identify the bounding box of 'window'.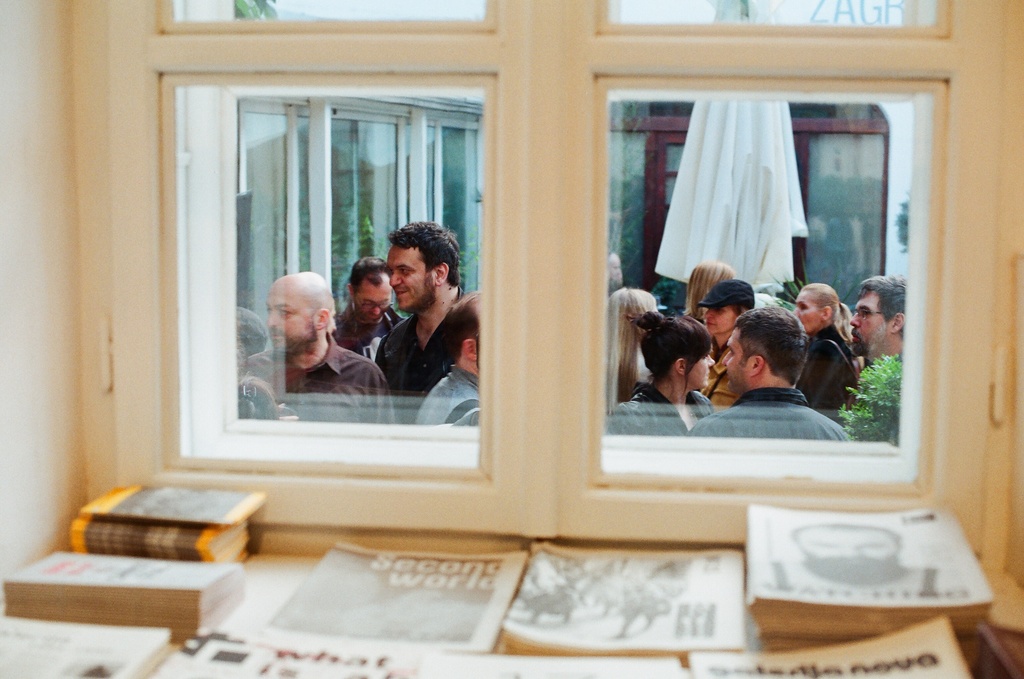
123:12:952:556.
